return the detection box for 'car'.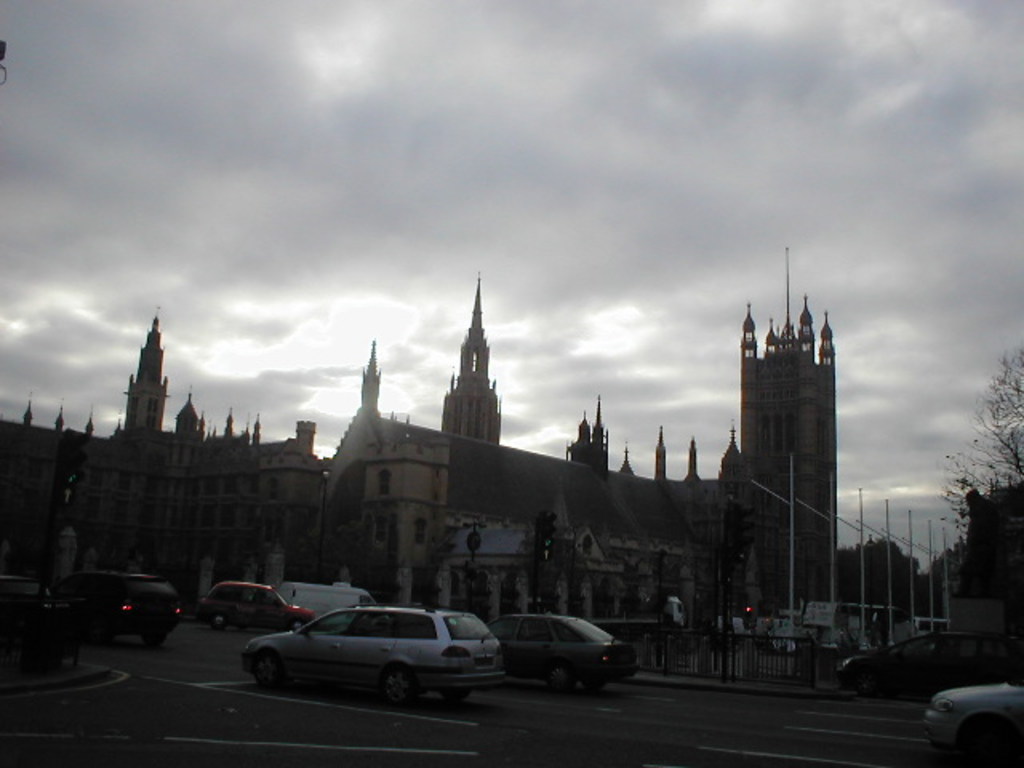
{"x1": 486, "y1": 616, "x2": 638, "y2": 694}.
